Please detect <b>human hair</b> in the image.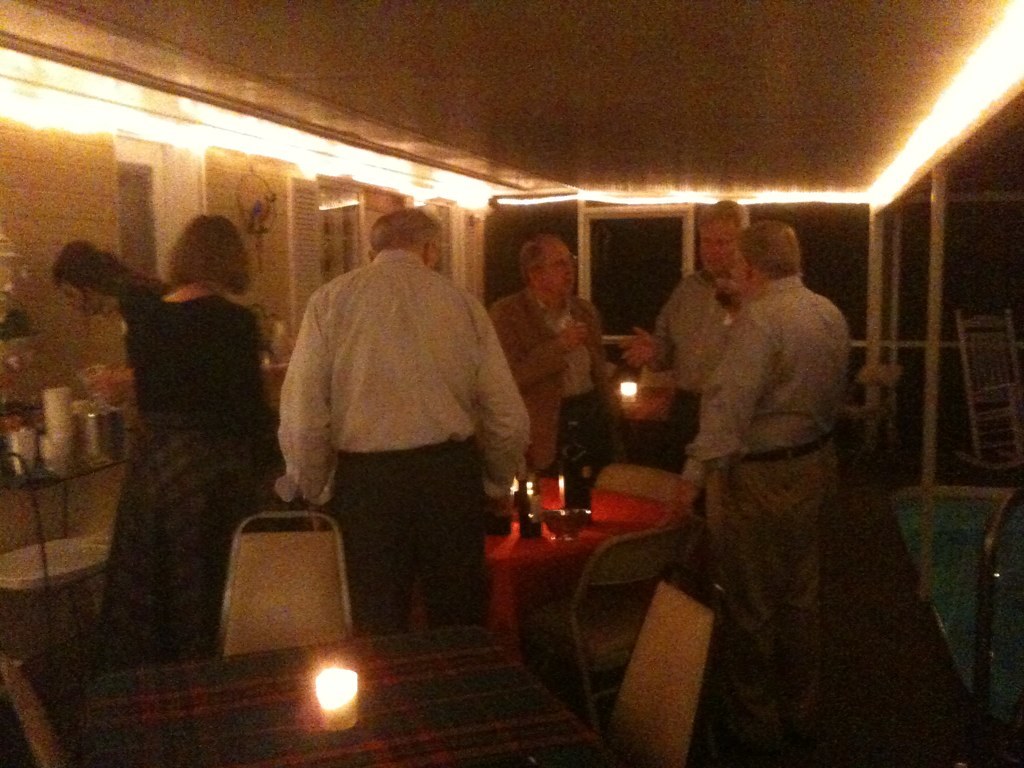
[x1=723, y1=222, x2=797, y2=282].
